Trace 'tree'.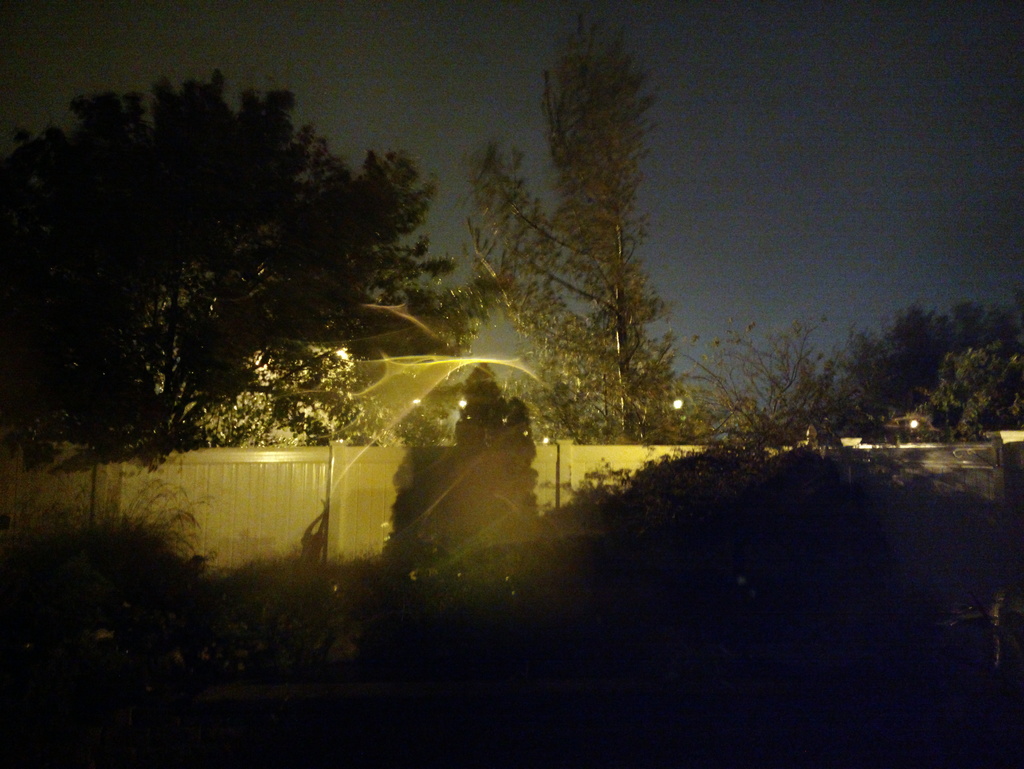
Traced to l=29, t=58, r=419, b=491.
